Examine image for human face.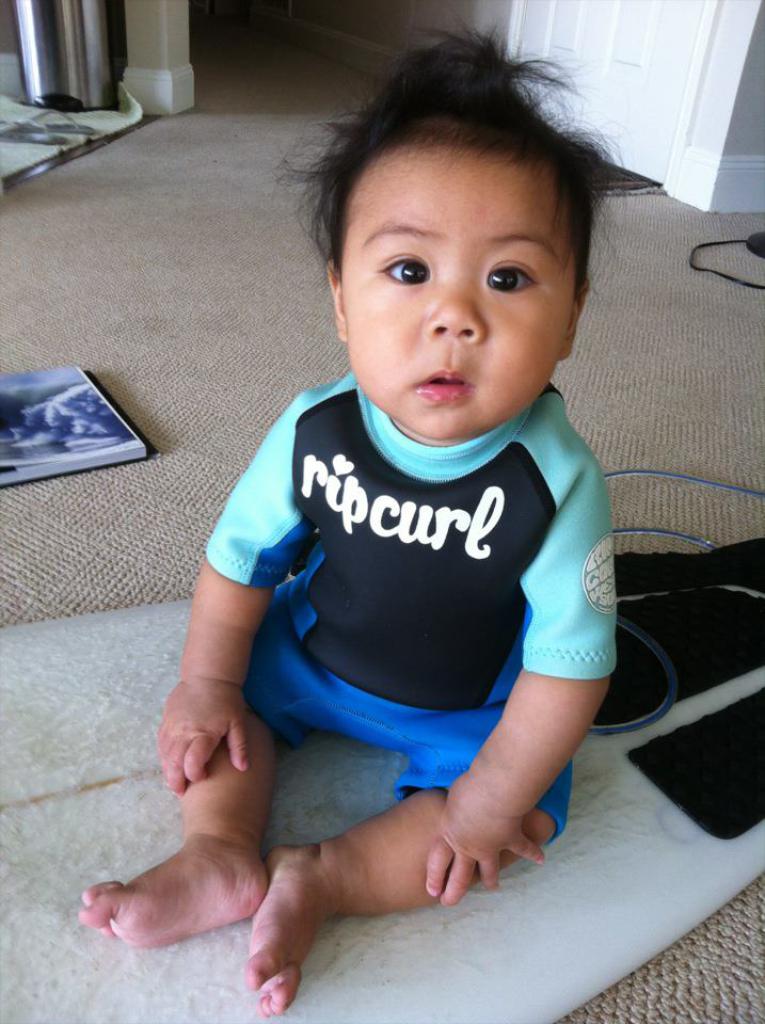
Examination result: detection(335, 135, 577, 446).
